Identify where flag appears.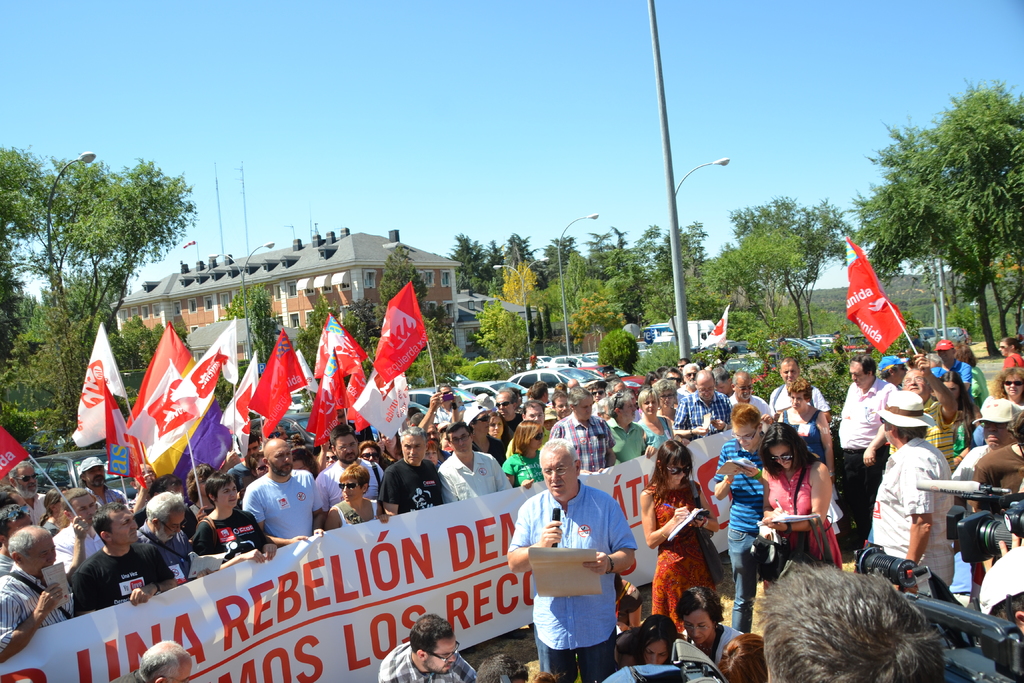
Appears at left=118, top=333, right=186, bottom=490.
